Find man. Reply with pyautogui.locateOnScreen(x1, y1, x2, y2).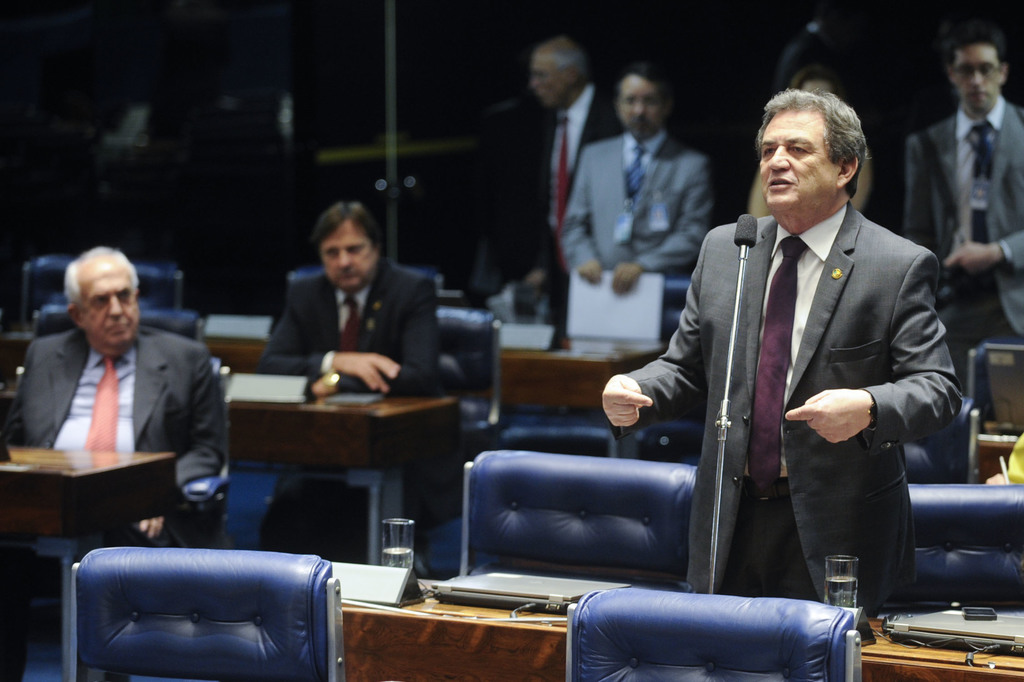
pyautogui.locateOnScreen(468, 33, 627, 338).
